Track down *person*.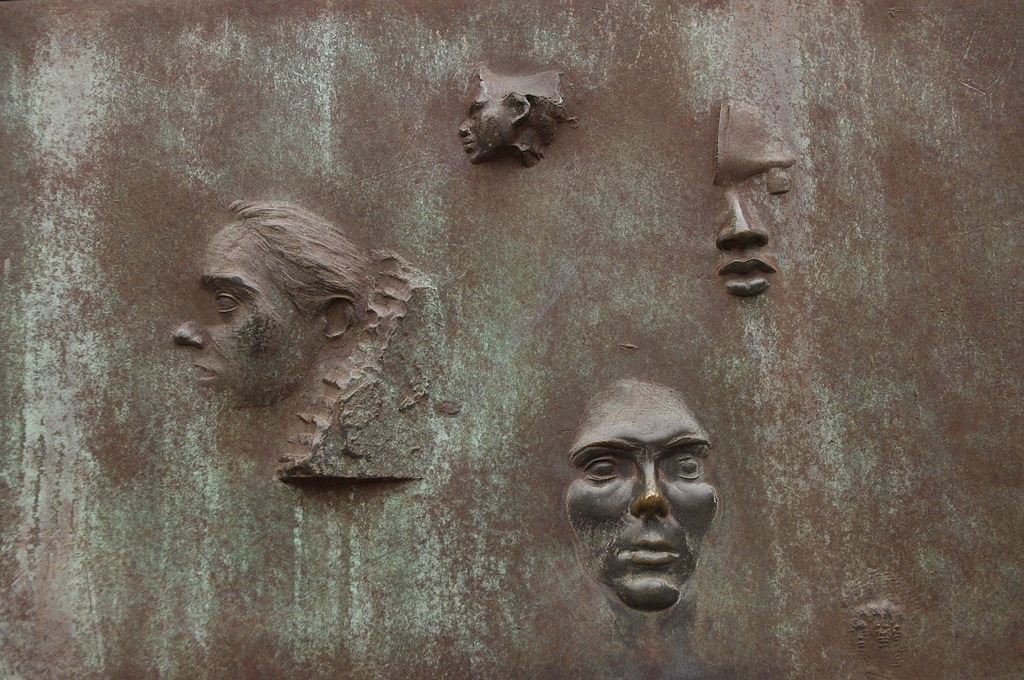
Tracked to [173, 163, 443, 524].
